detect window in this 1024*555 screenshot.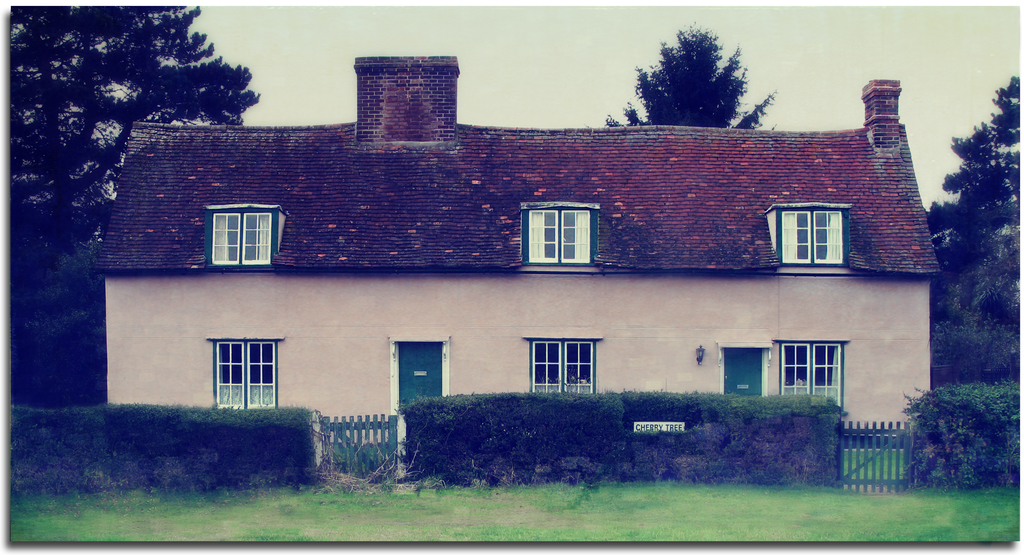
Detection: box(204, 204, 280, 263).
